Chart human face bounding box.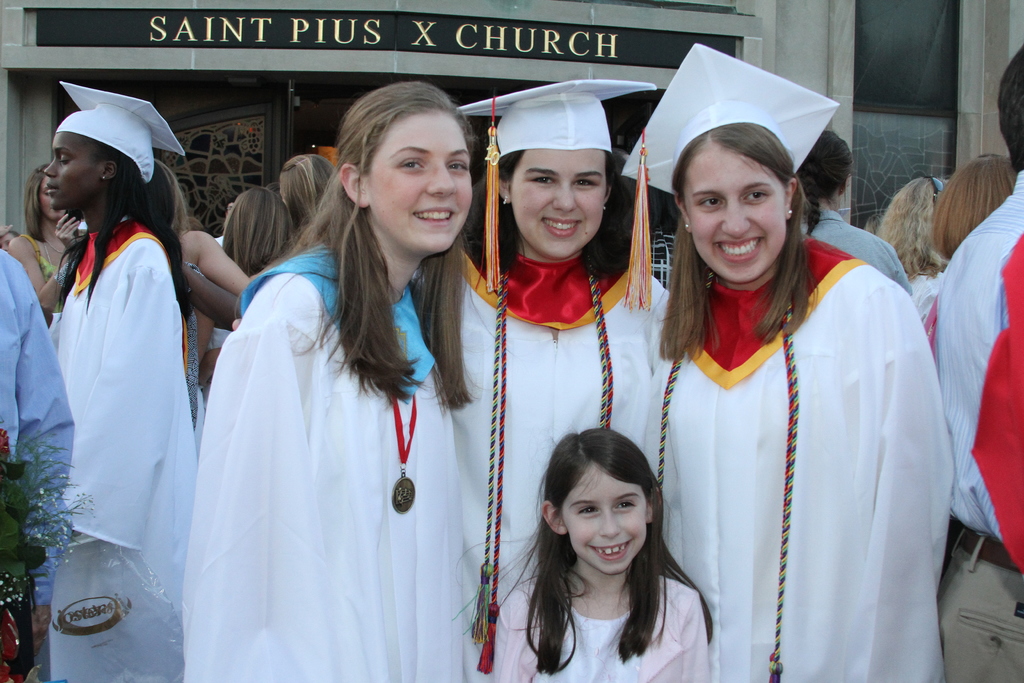
Charted: bbox(47, 129, 94, 215).
